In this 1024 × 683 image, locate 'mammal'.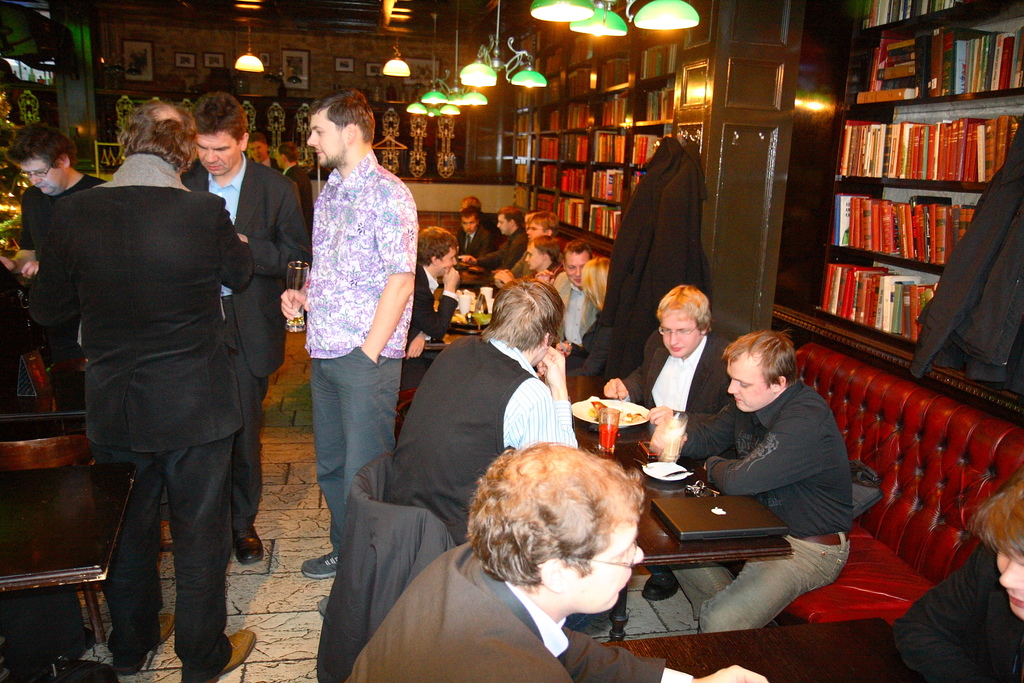
Bounding box: 450:204:489:267.
